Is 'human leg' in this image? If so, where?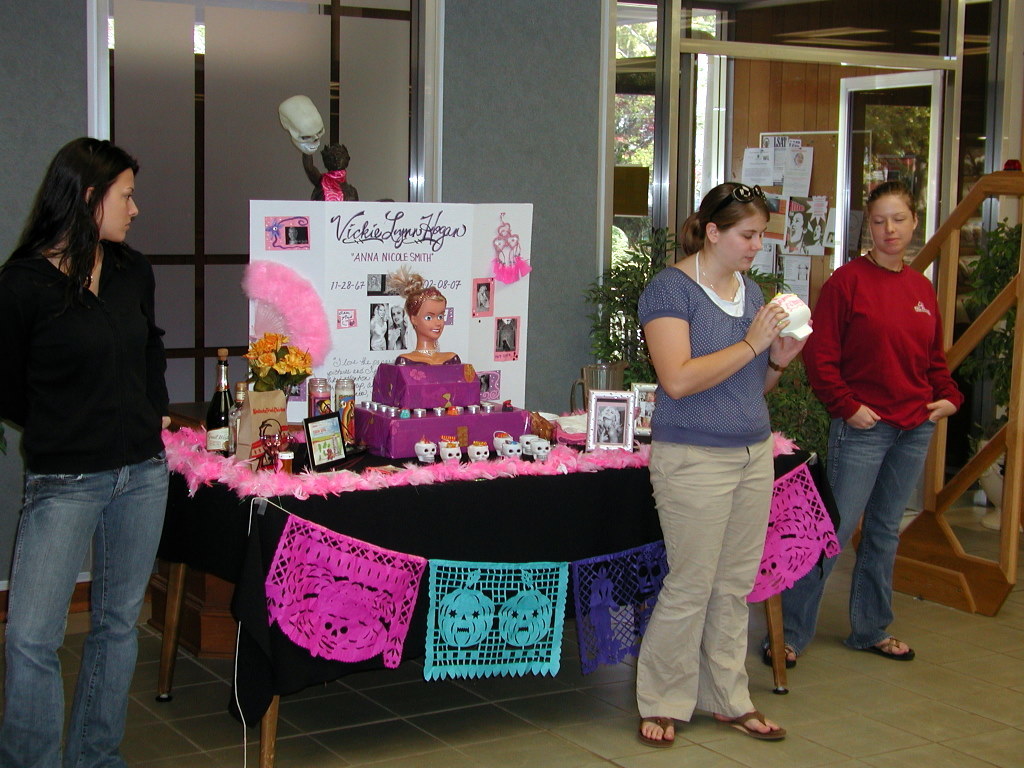
Yes, at bbox=[0, 465, 99, 767].
